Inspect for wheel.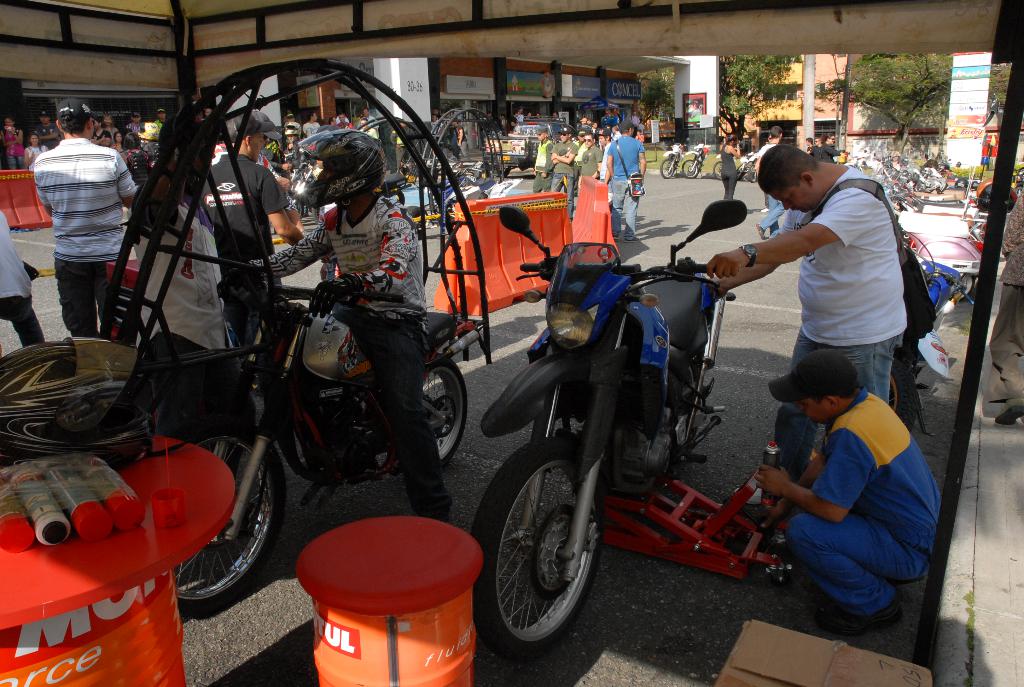
Inspection: x1=496 y1=166 x2=512 y2=180.
